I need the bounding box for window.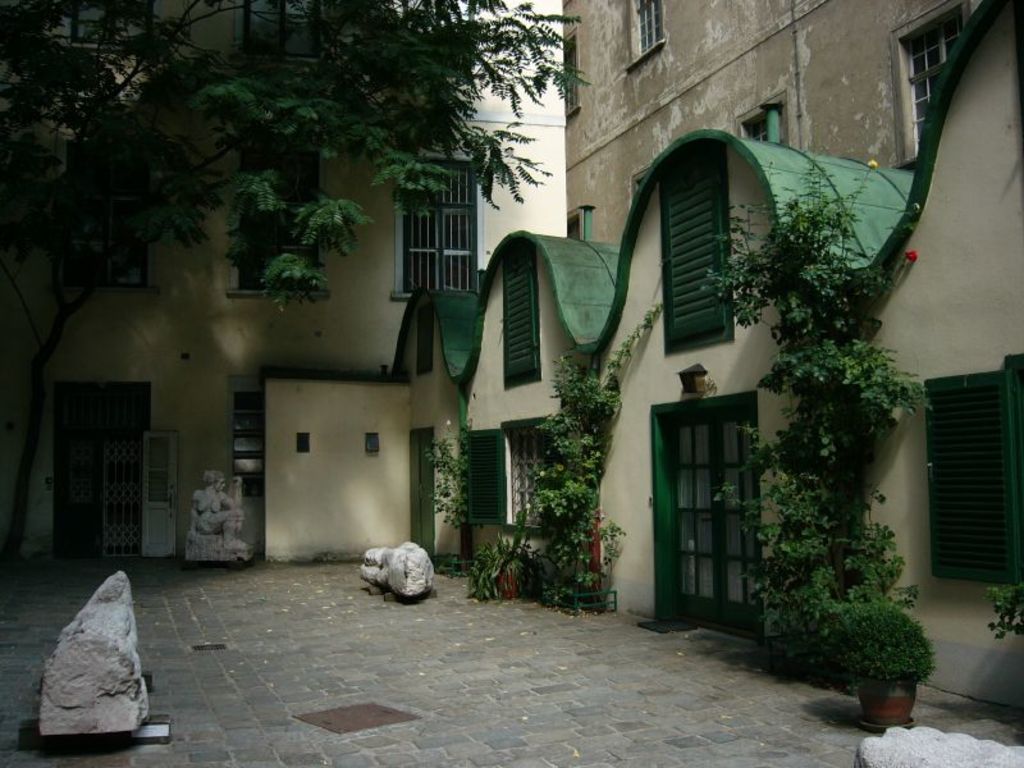
Here it is: 617:0:667:69.
